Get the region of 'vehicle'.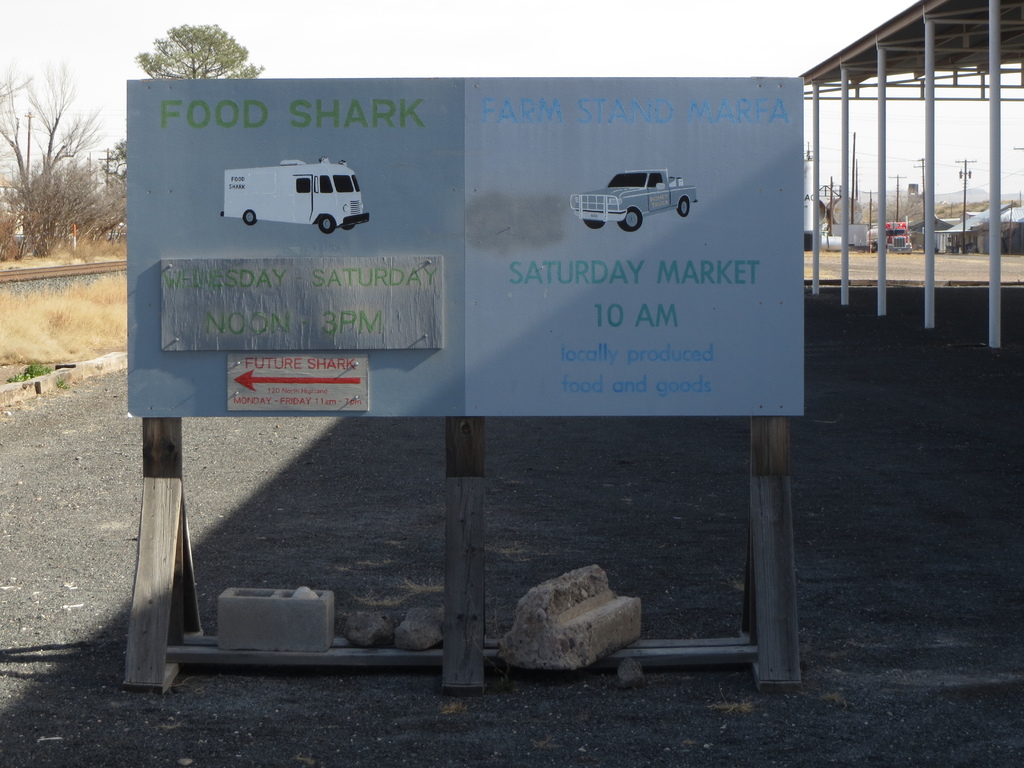
l=223, t=157, r=374, b=233.
